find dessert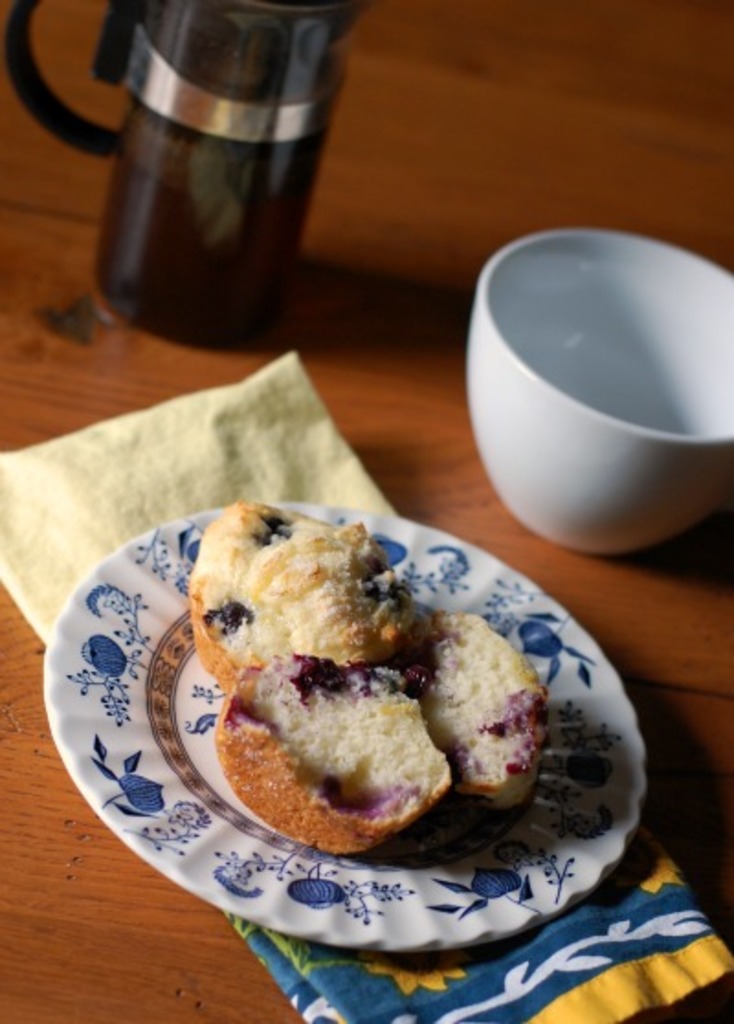
(x1=389, y1=607, x2=560, y2=807)
